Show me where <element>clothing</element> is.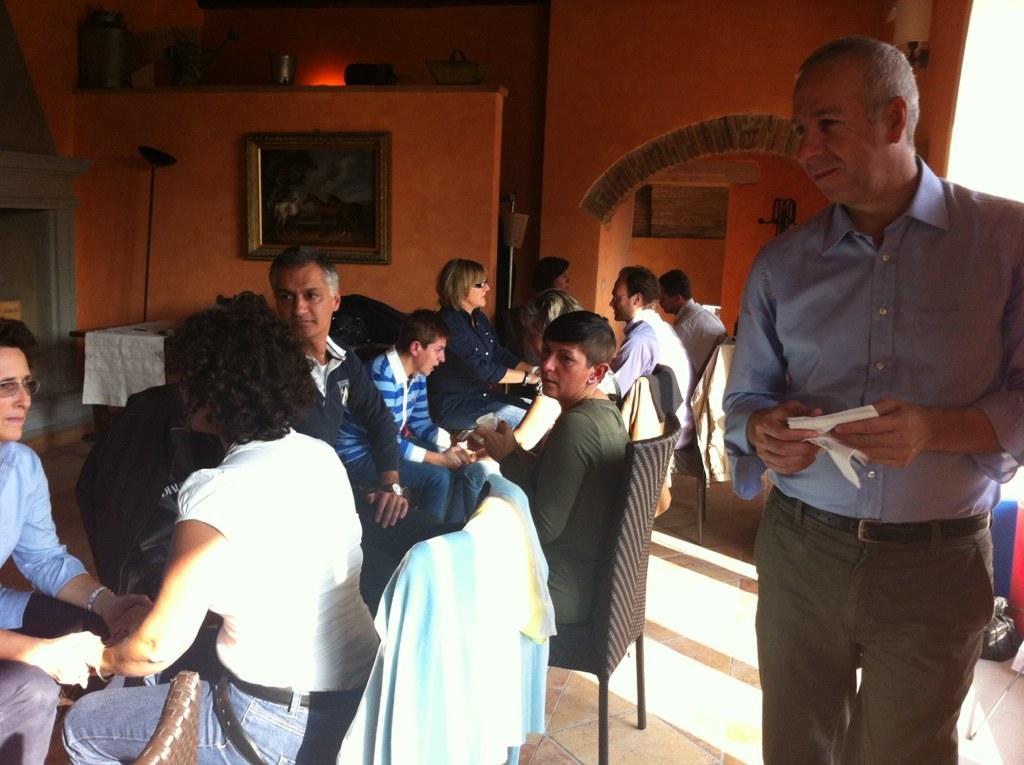
<element>clothing</element> is at (x1=662, y1=289, x2=730, y2=385).
